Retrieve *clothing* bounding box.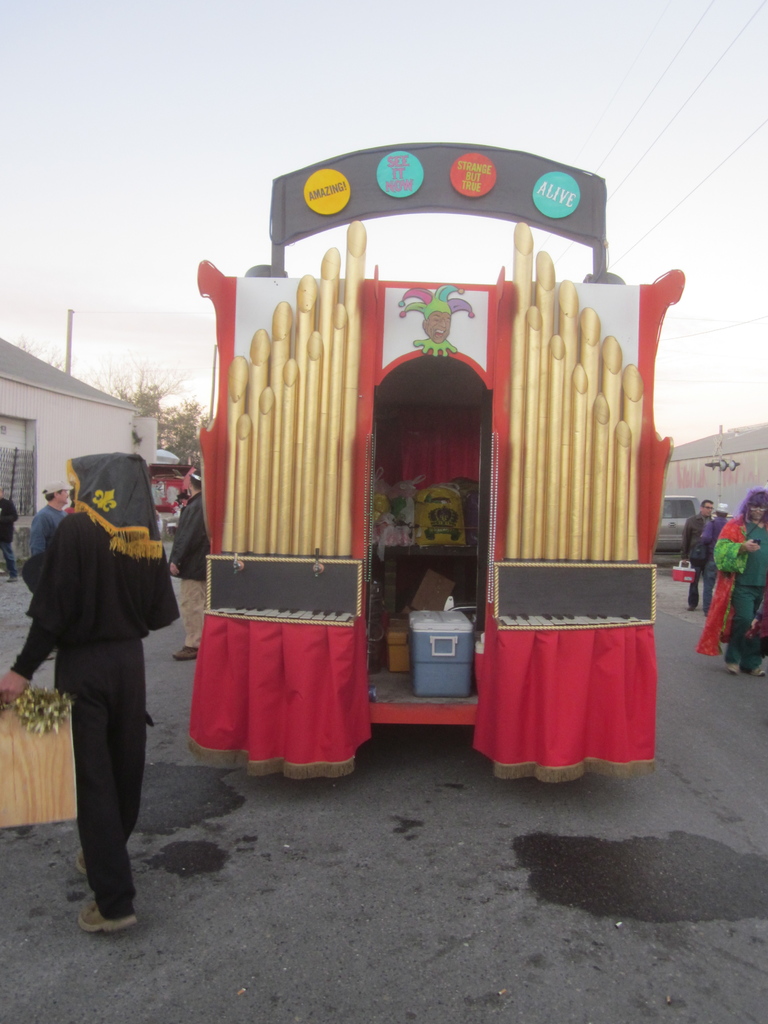
Bounding box: {"left": 700, "top": 516, "right": 733, "bottom": 602}.
